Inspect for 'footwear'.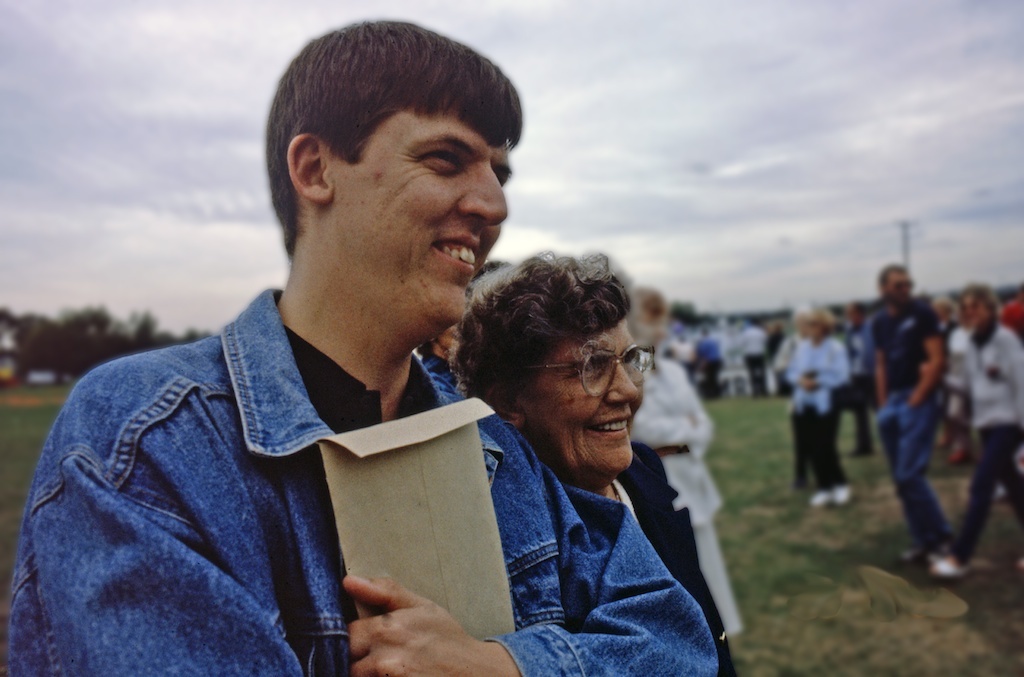
Inspection: bbox=(832, 483, 852, 502).
